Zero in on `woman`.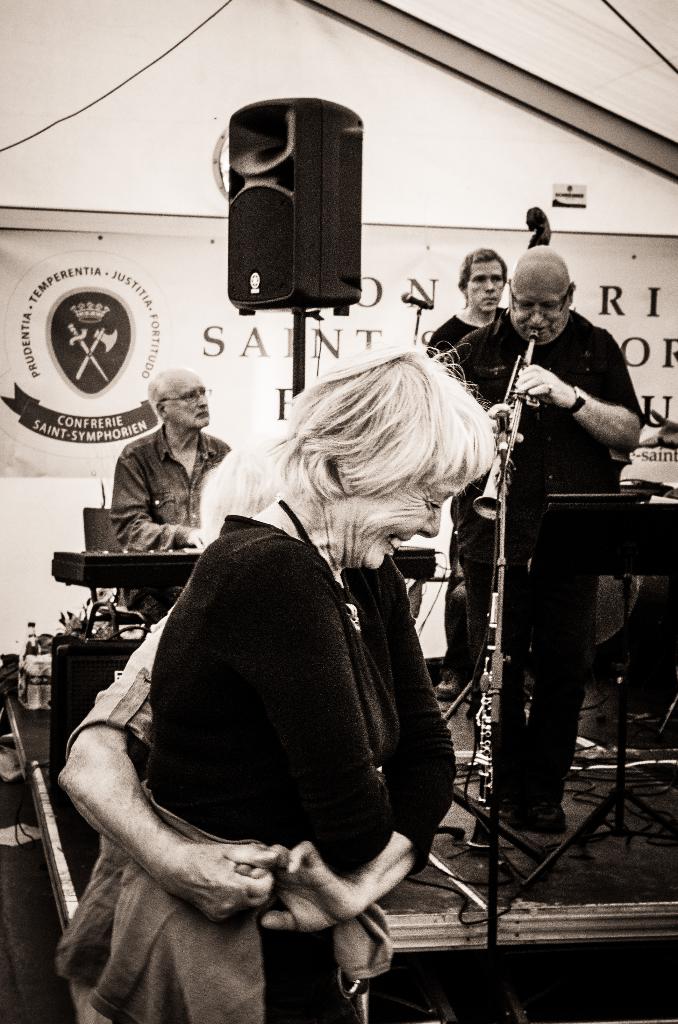
Zeroed in: box(60, 340, 503, 1023).
